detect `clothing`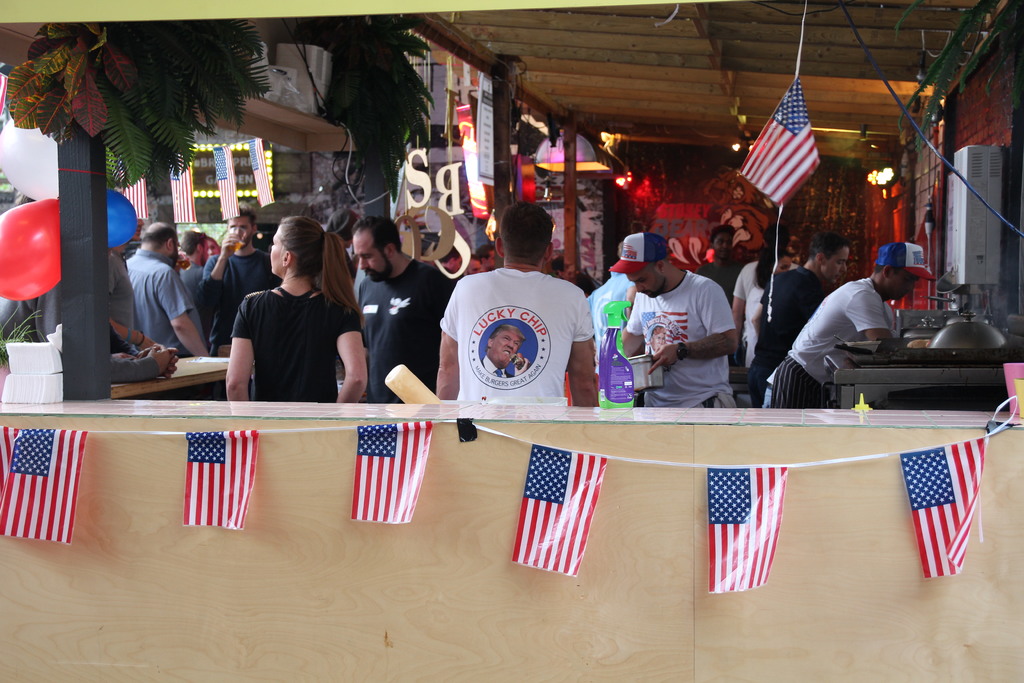
<box>359,251,454,412</box>
